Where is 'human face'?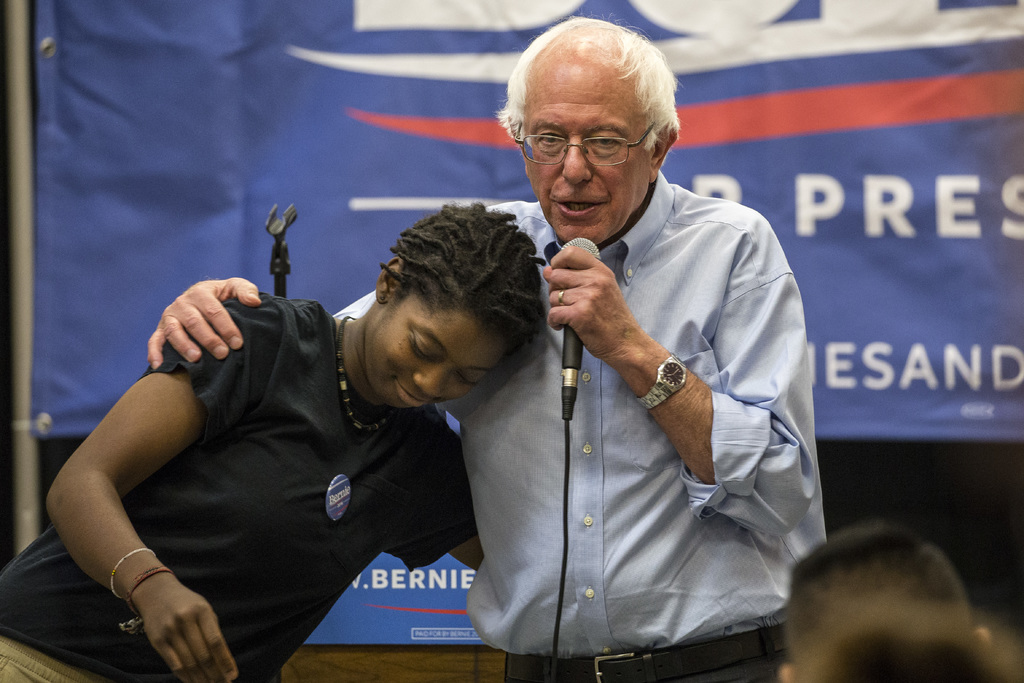
360,295,490,412.
